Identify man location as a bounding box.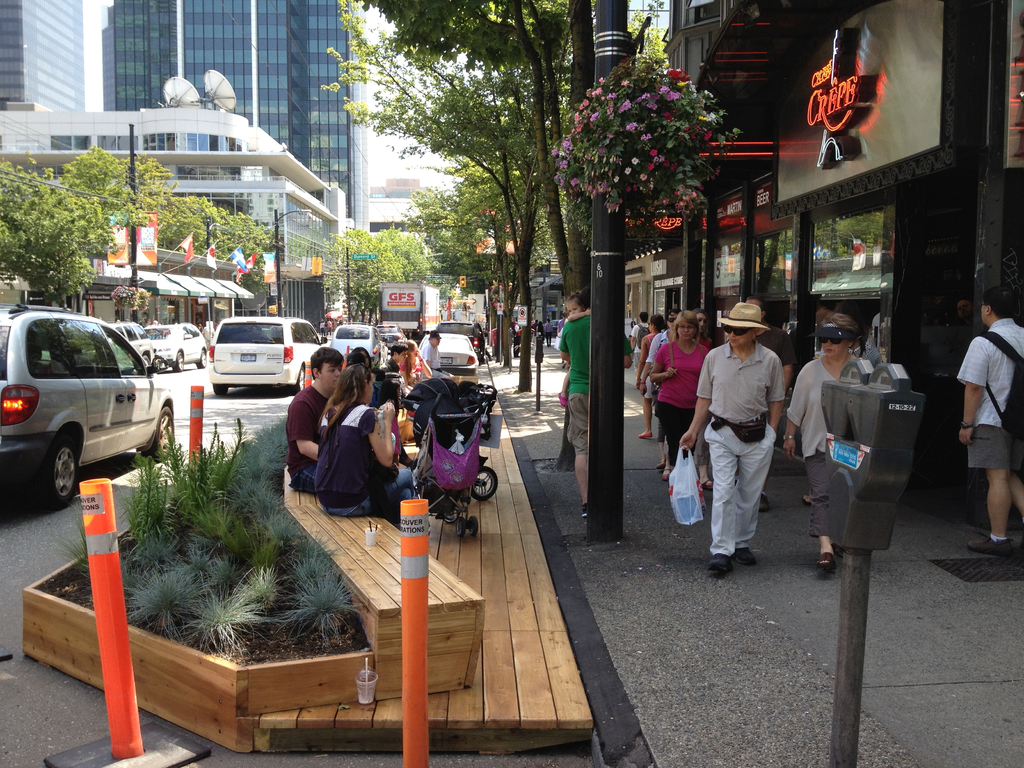
select_region(382, 344, 408, 395).
